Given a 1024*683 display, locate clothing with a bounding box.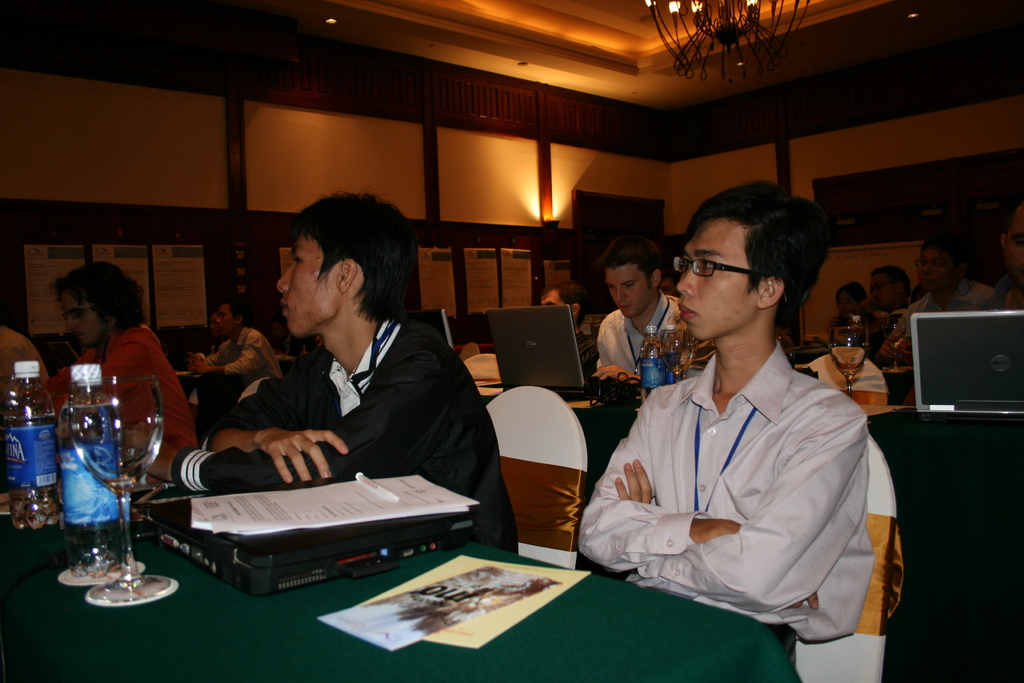
Located: {"left": 201, "top": 327, "right": 284, "bottom": 390}.
